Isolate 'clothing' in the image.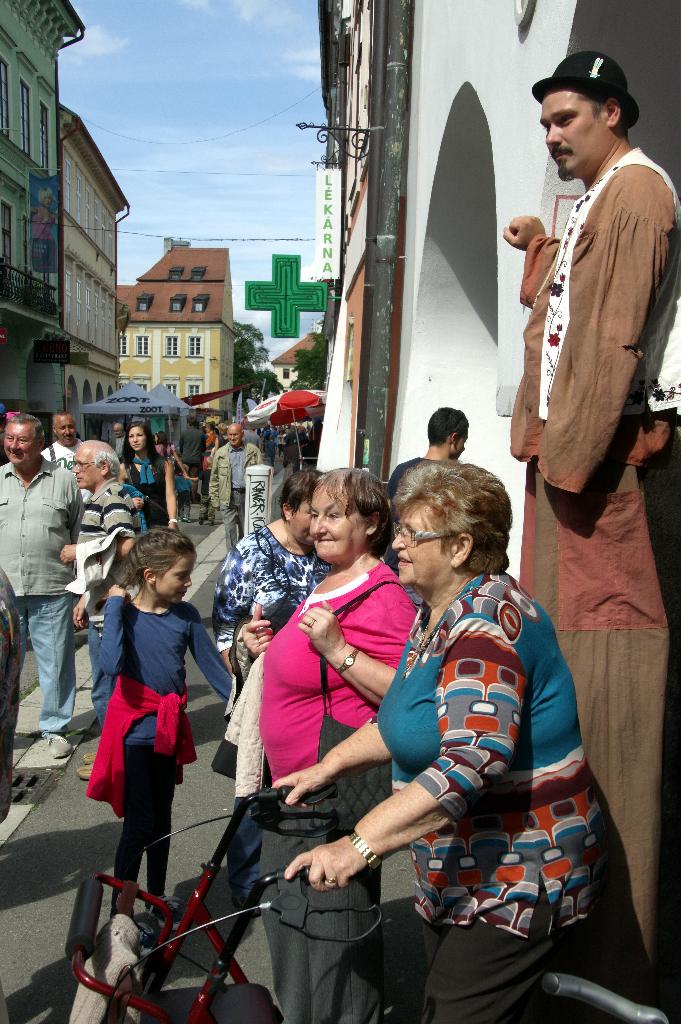
Isolated region: bbox=[41, 442, 85, 484].
